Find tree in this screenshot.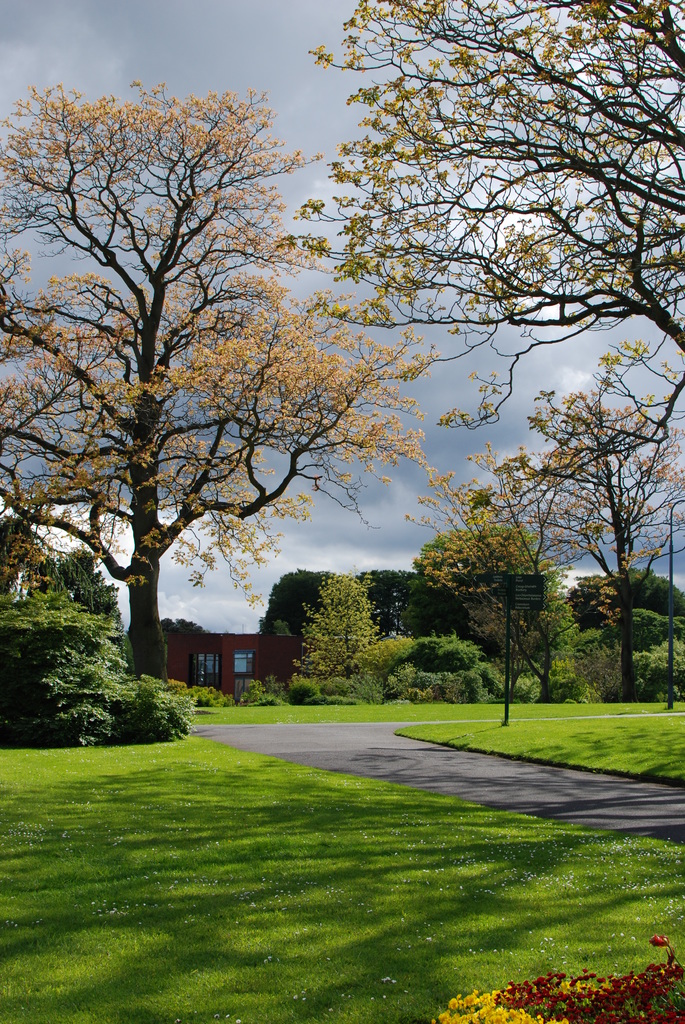
The bounding box for tree is bbox=(37, 36, 497, 760).
